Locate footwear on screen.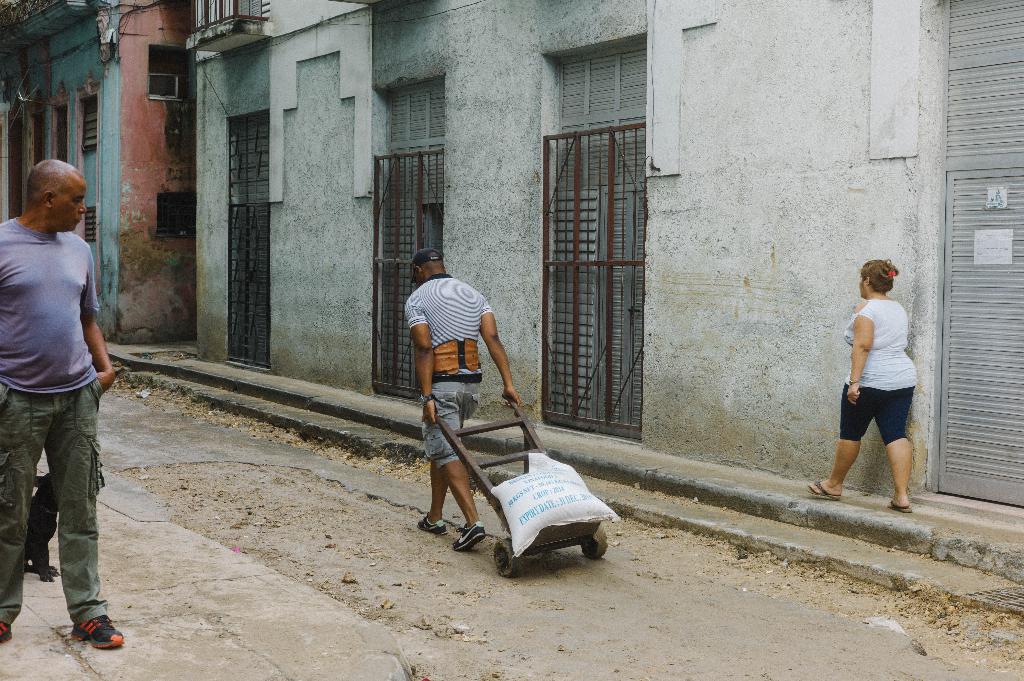
On screen at BBox(801, 481, 834, 502).
